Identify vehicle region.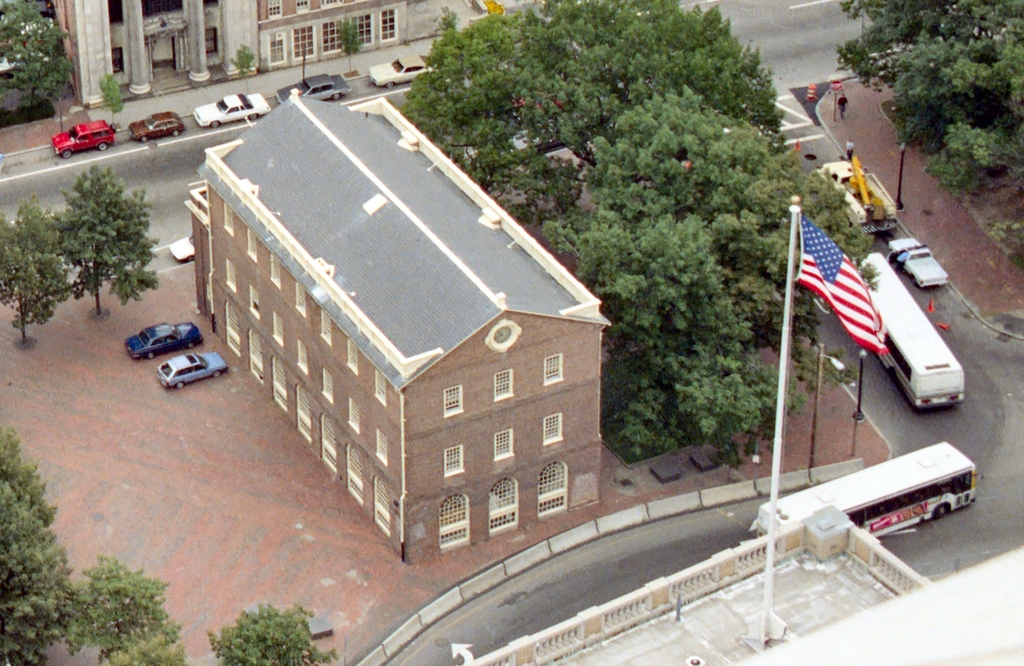
Region: (884, 238, 956, 289).
